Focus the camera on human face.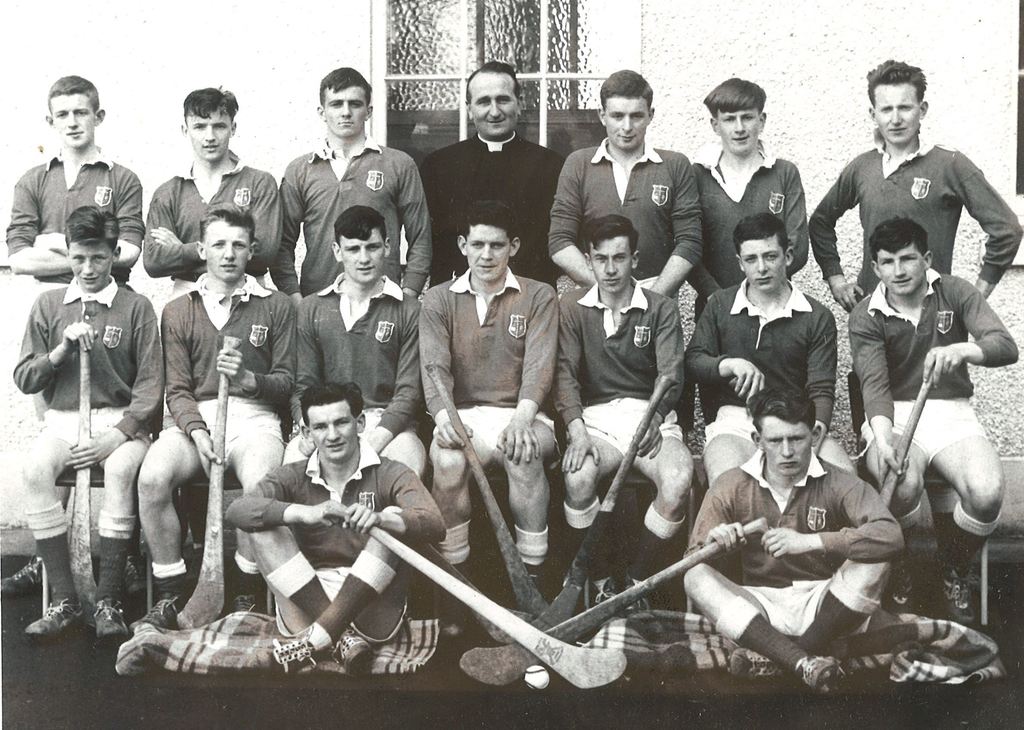
Focus region: {"x1": 873, "y1": 81, "x2": 919, "y2": 152}.
